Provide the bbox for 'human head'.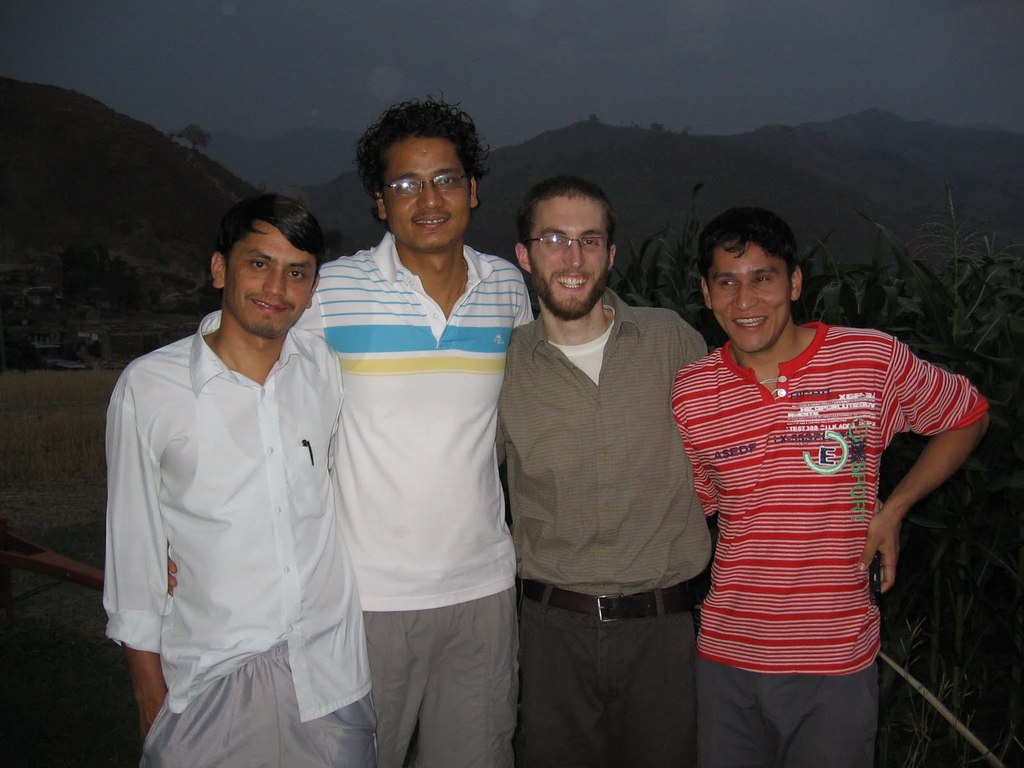
locate(513, 177, 619, 309).
